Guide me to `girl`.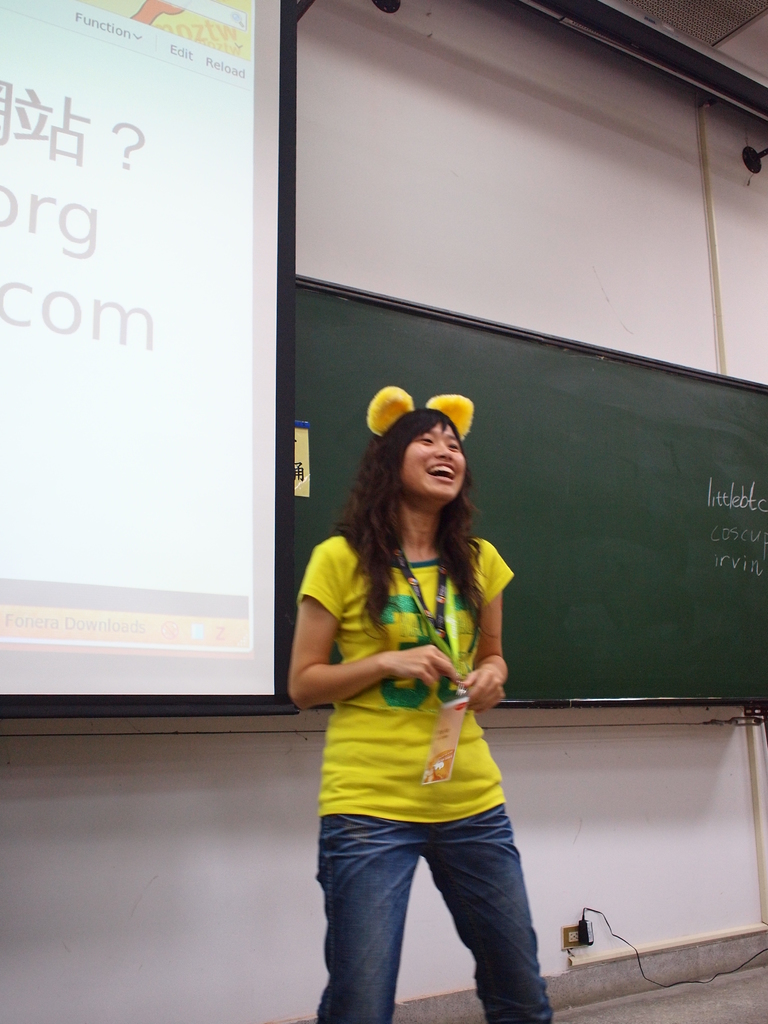
Guidance: <bbox>296, 397, 546, 1023</bbox>.
